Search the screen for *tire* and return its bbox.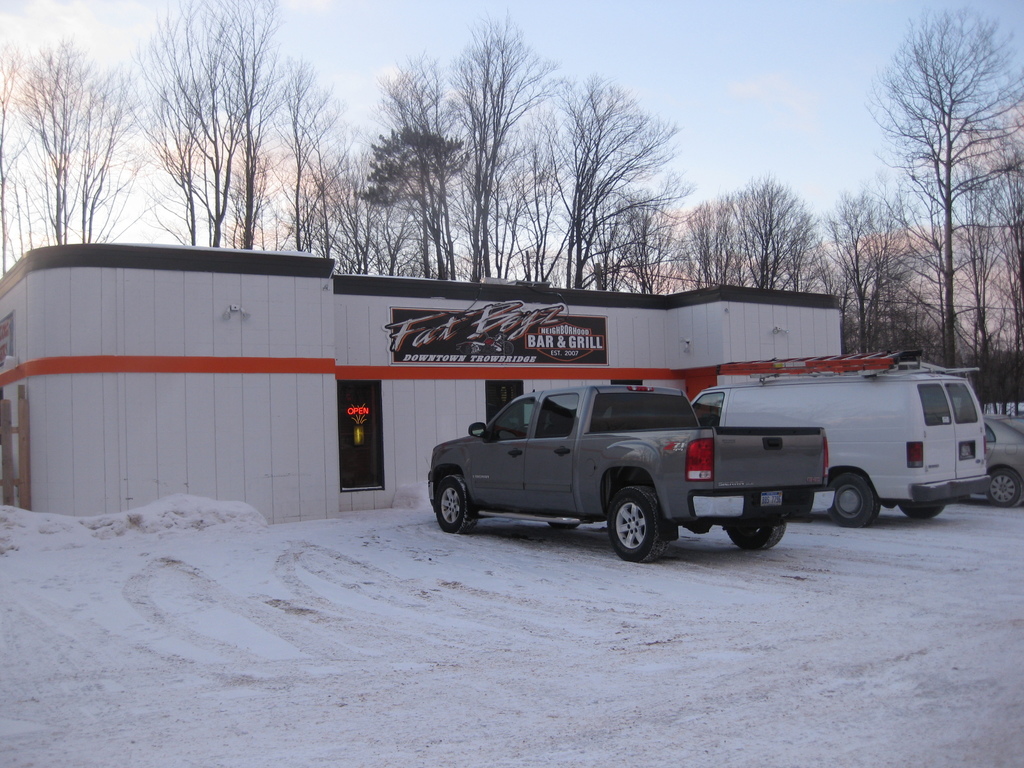
Found: Rect(982, 466, 1023, 508).
